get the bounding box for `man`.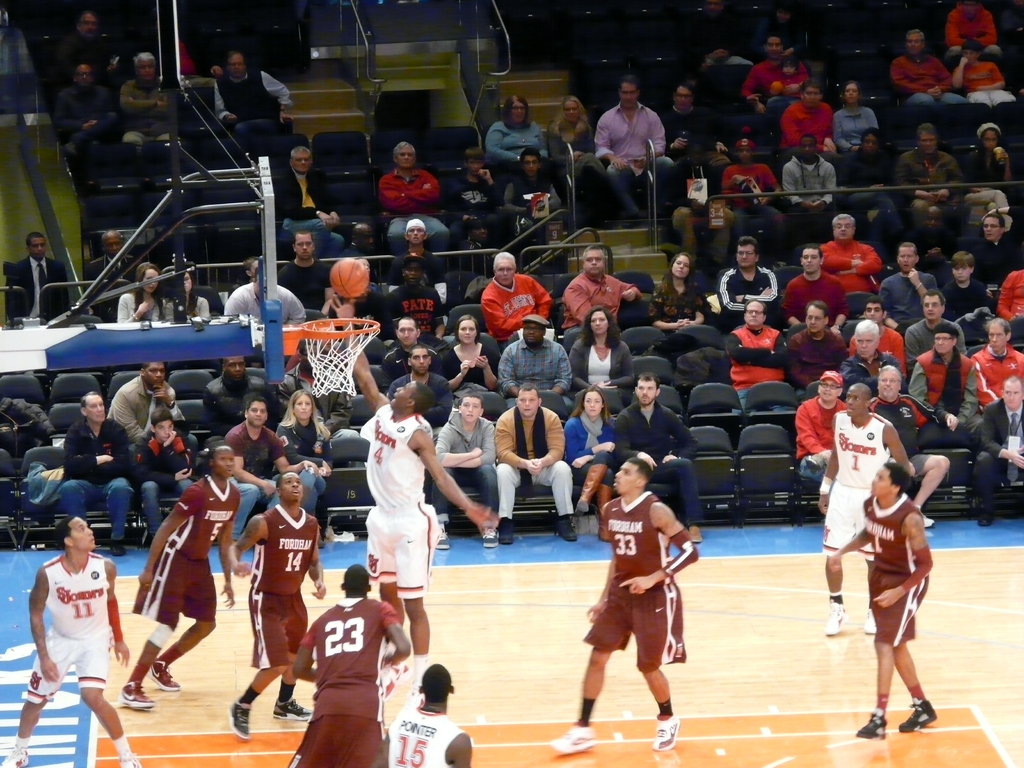
48,64,118,191.
